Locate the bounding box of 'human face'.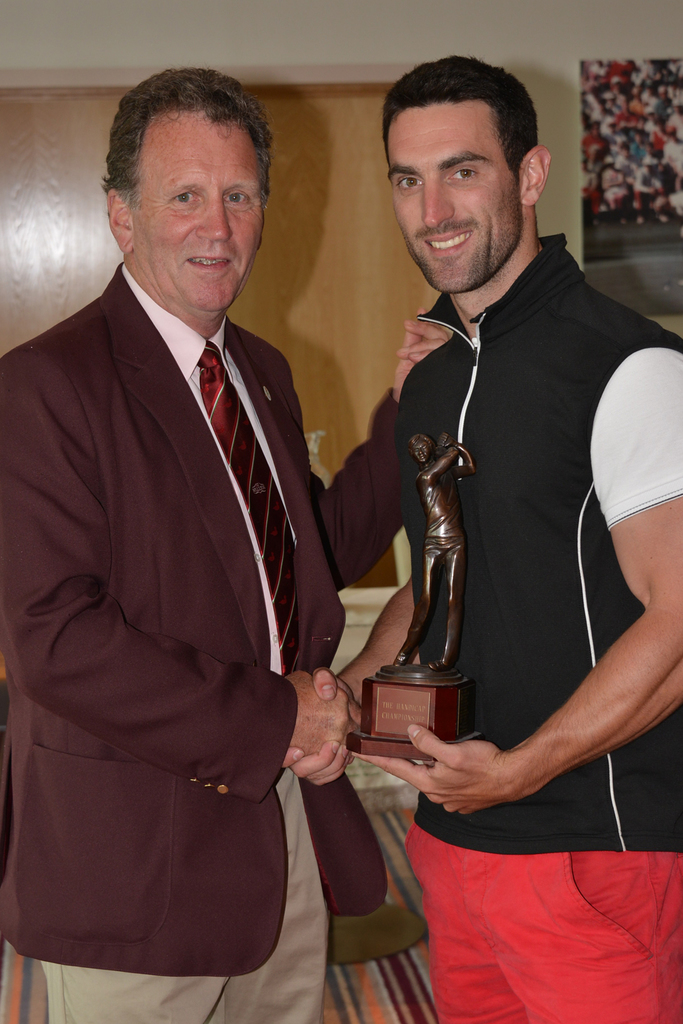
Bounding box: x1=133 y1=120 x2=263 y2=305.
